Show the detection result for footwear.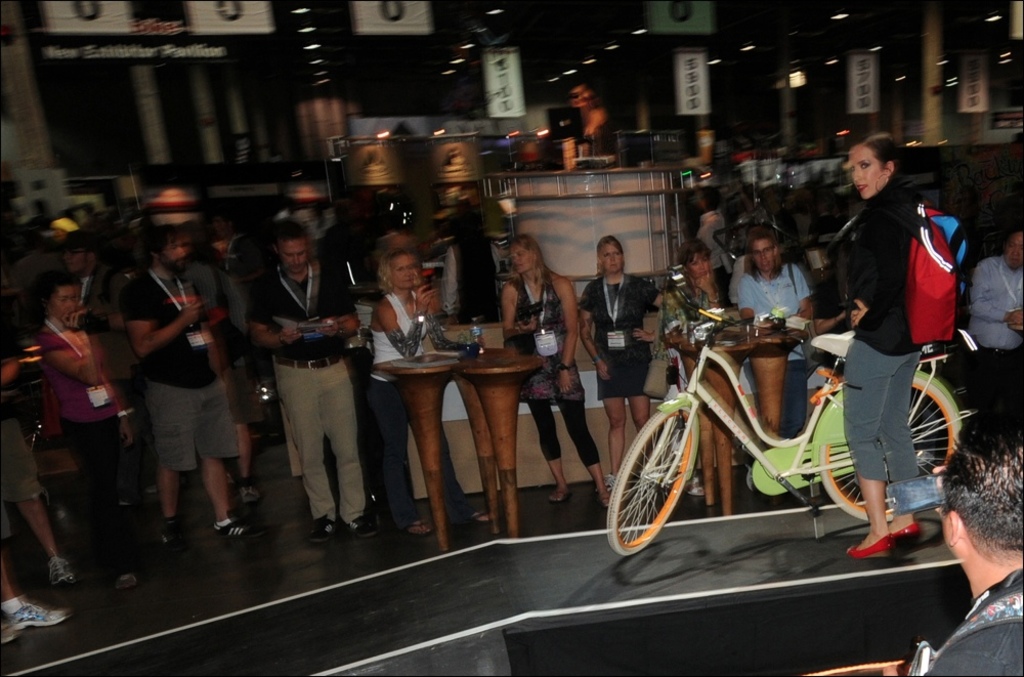
locate(402, 517, 434, 535).
